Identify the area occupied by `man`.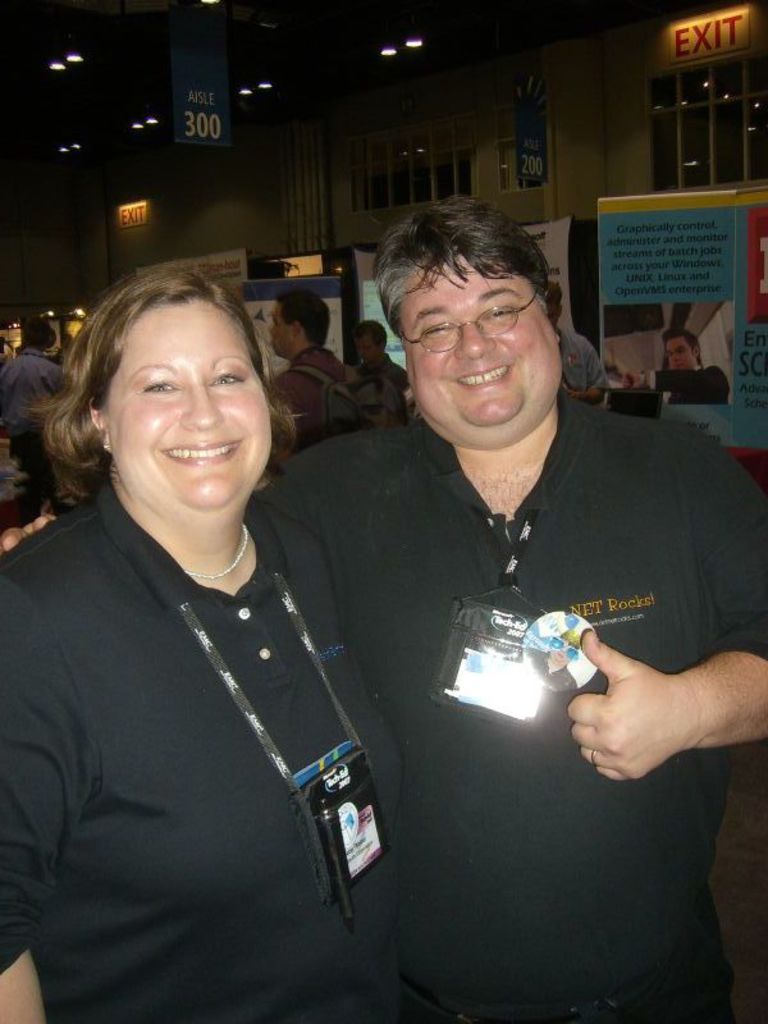
Area: <box>349,316,408,393</box>.
